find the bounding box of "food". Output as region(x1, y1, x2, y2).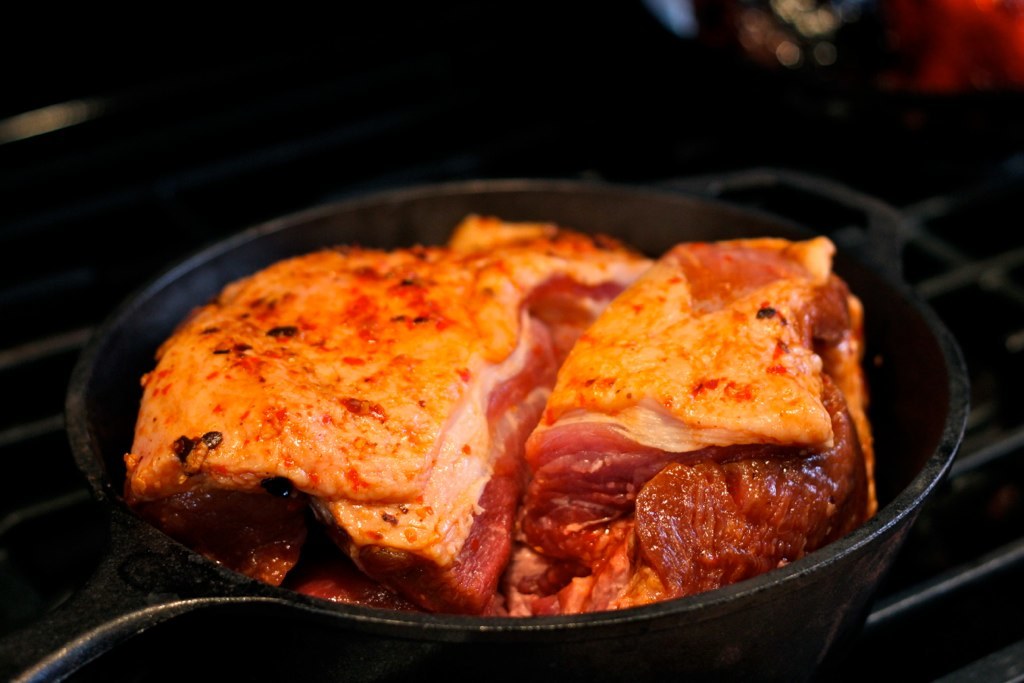
region(510, 240, 876, 620).
